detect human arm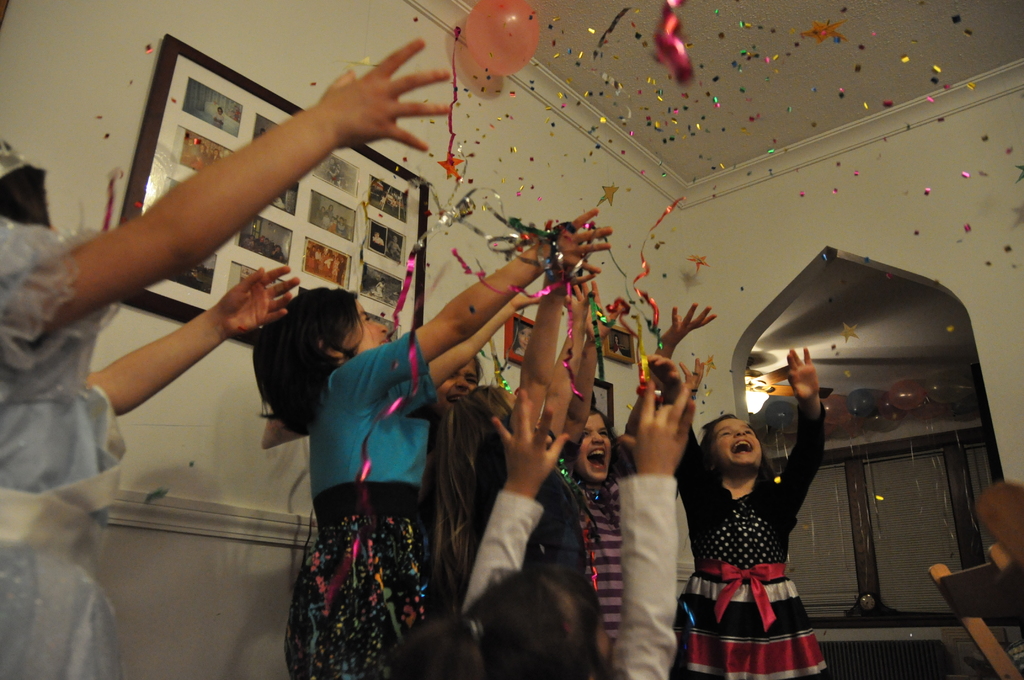
left=764, top=344, right=826, bottom=540
